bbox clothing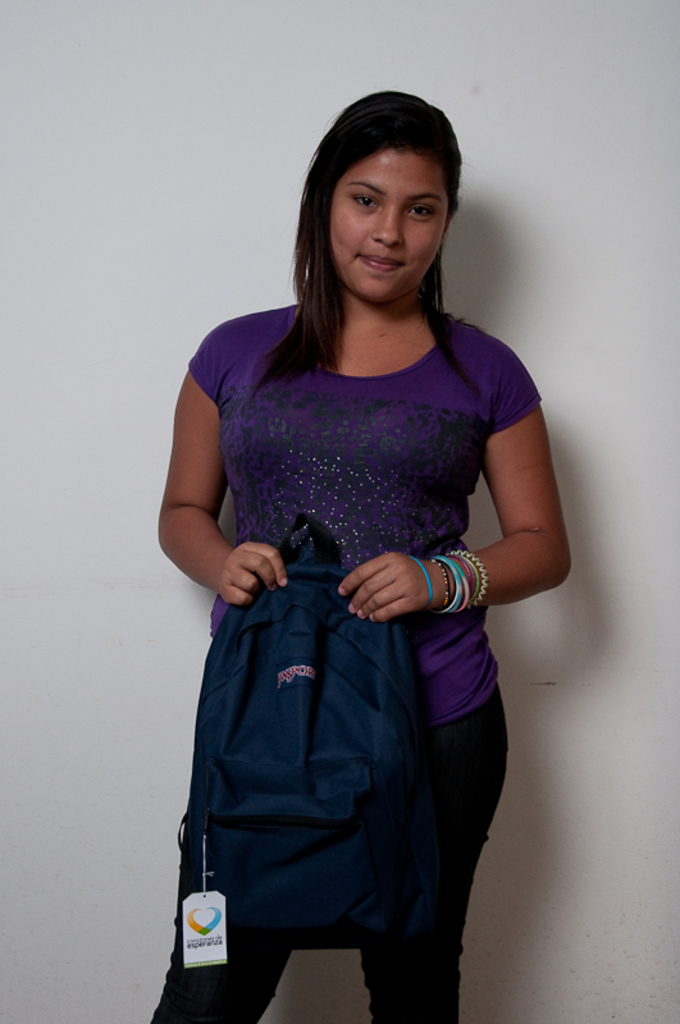
Rect(177, 280, 531, 922)
